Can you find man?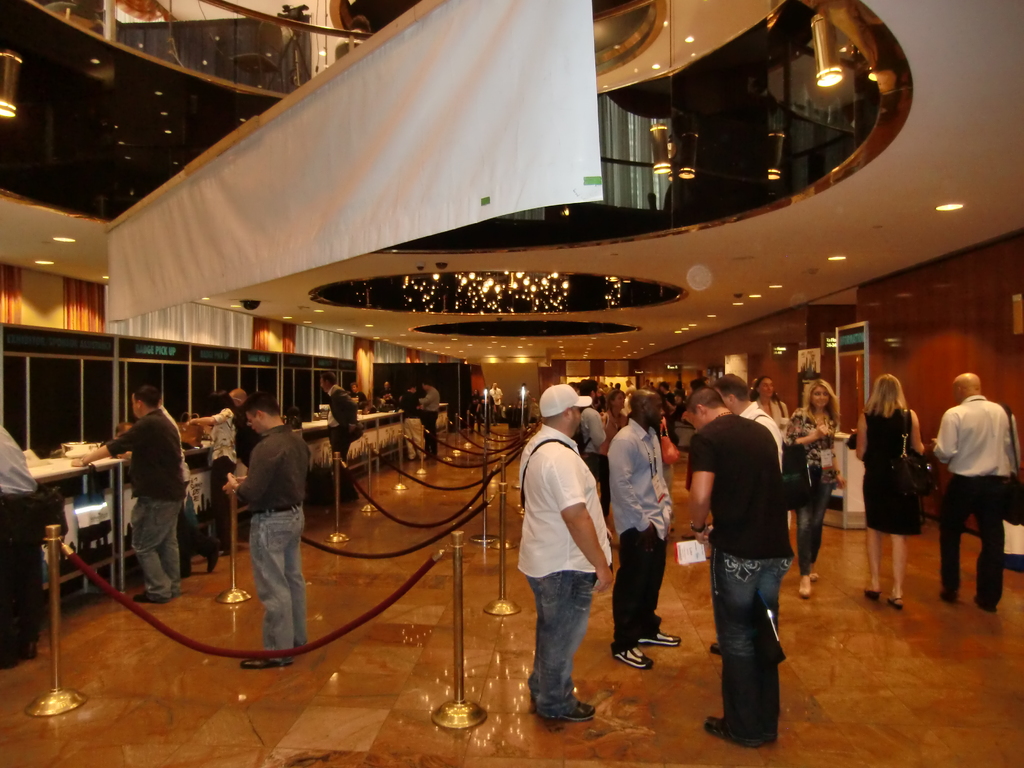
Yes, bounding box: 222/390/312/668.
